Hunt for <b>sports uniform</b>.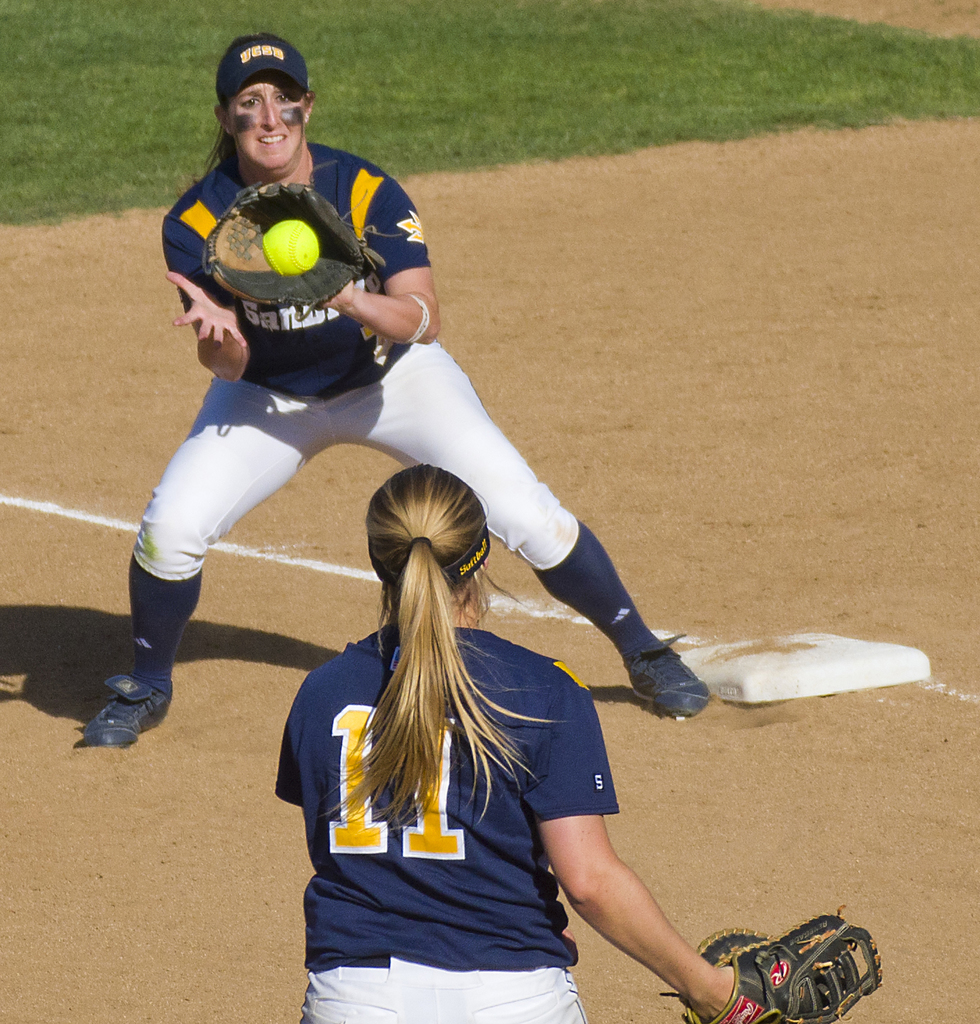
Hunted down at <box>101,131,622,667</box>.
